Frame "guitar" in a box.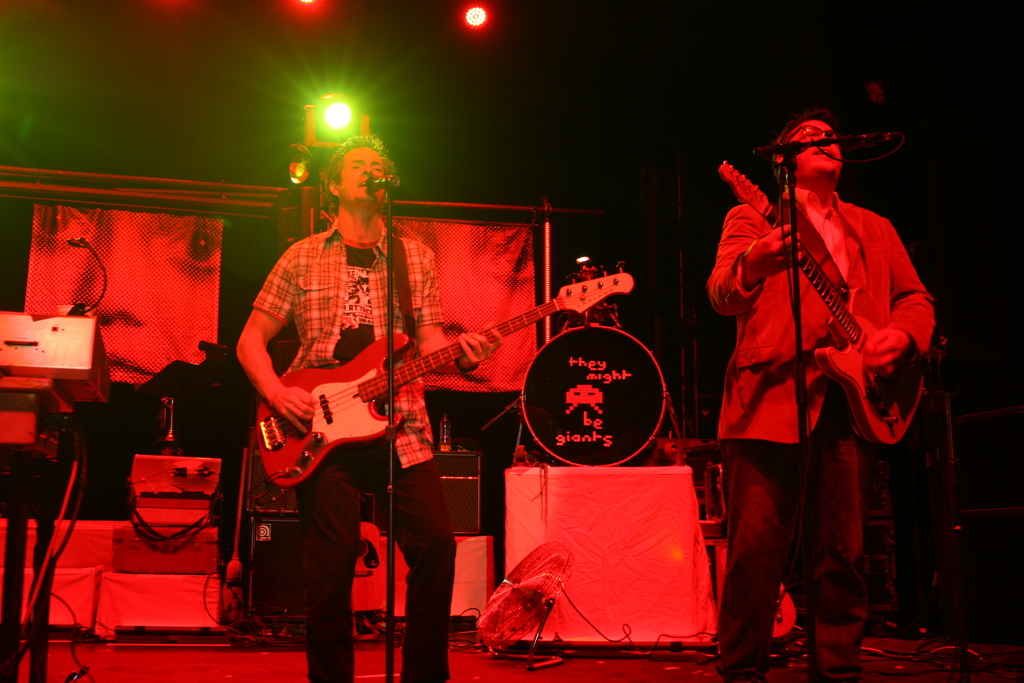
{"x1": 719, "y1": 161, "x2": 922, "y2": 449}.
